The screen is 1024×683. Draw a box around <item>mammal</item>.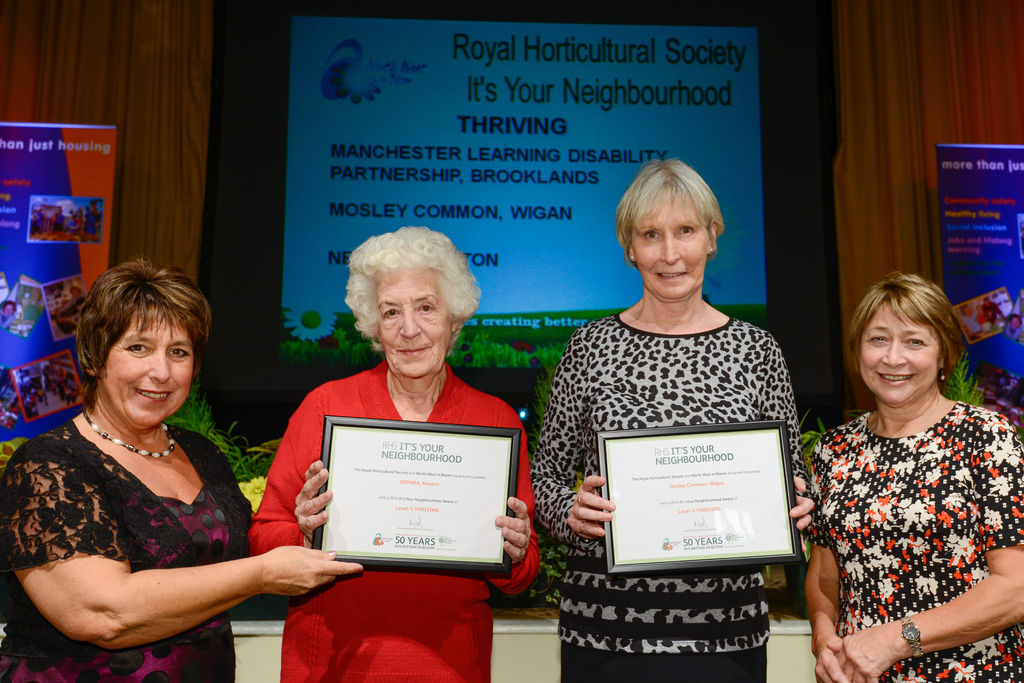
detection(81, 207, 92, 232).
